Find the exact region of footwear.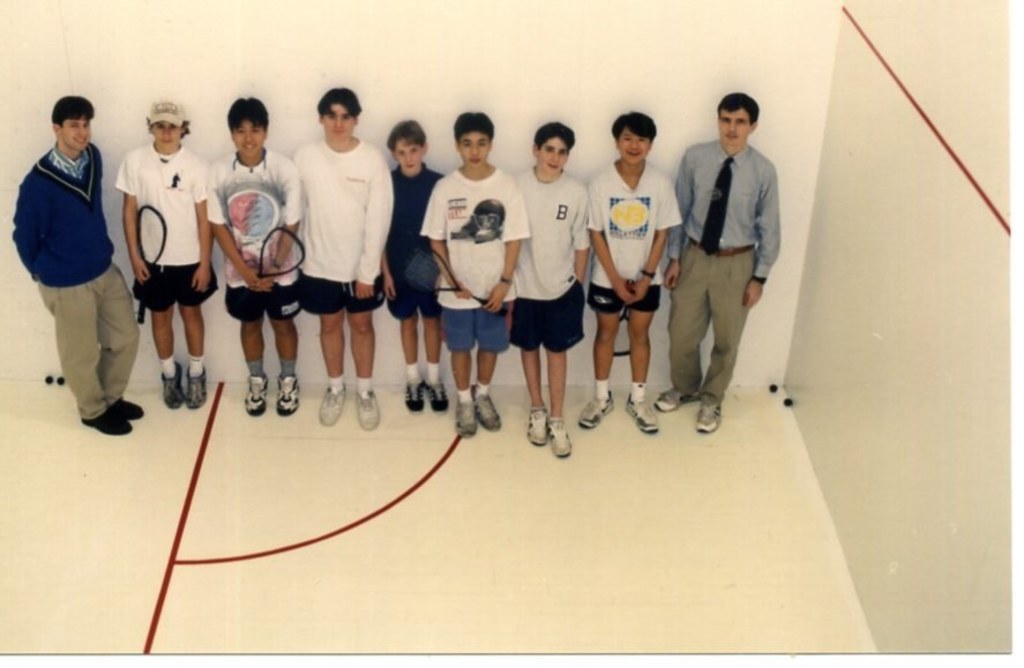
Exact region: 82 404 128 431.
